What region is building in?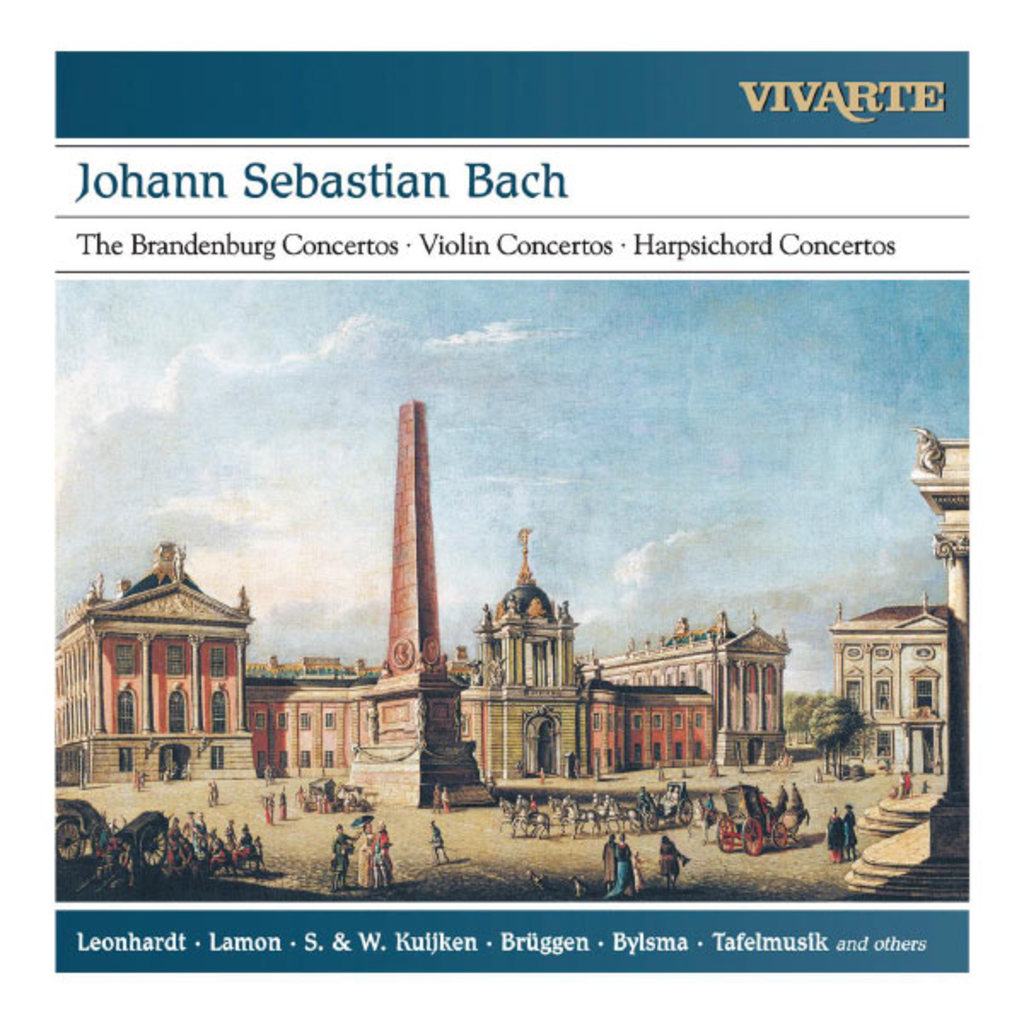
<box>452,531,589,783</box>.
